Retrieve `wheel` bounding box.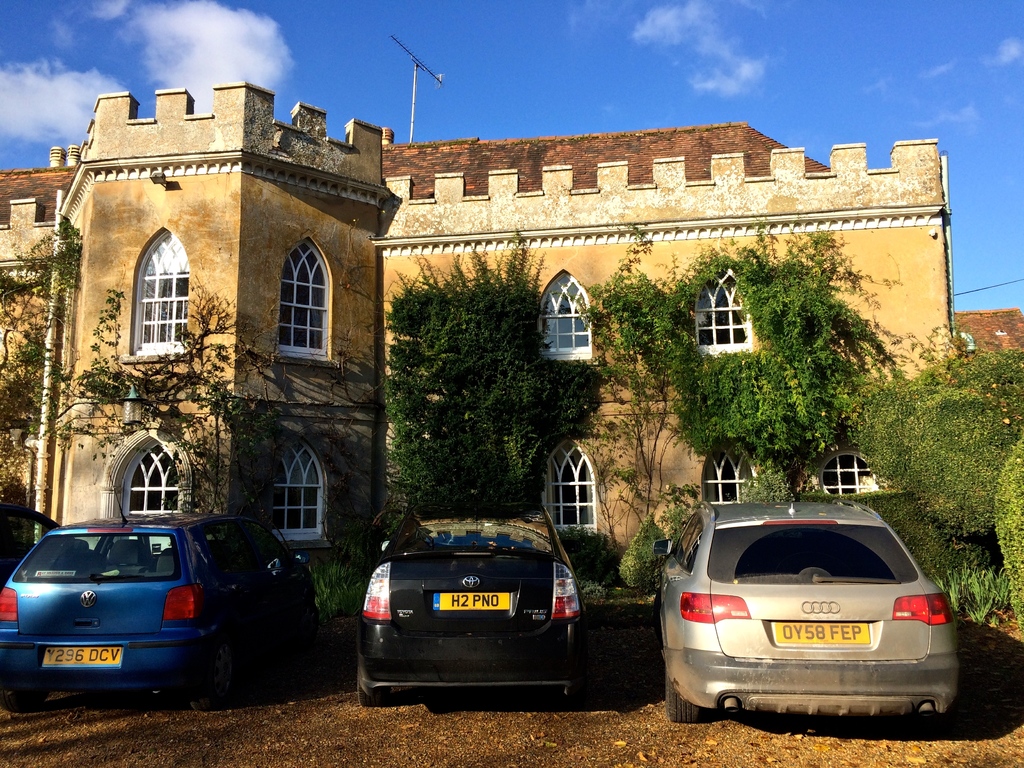
Bounding box: 358, 682, 387, 713.
